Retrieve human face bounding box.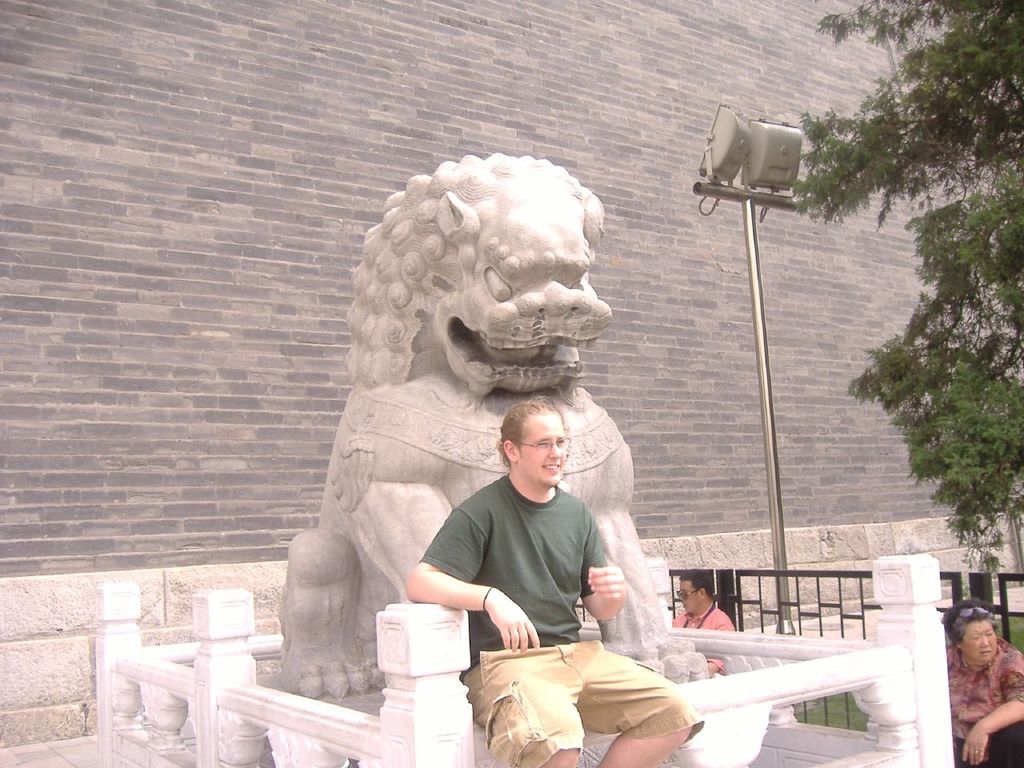
Bounding box: bbox(515, 414, 566, 487).
